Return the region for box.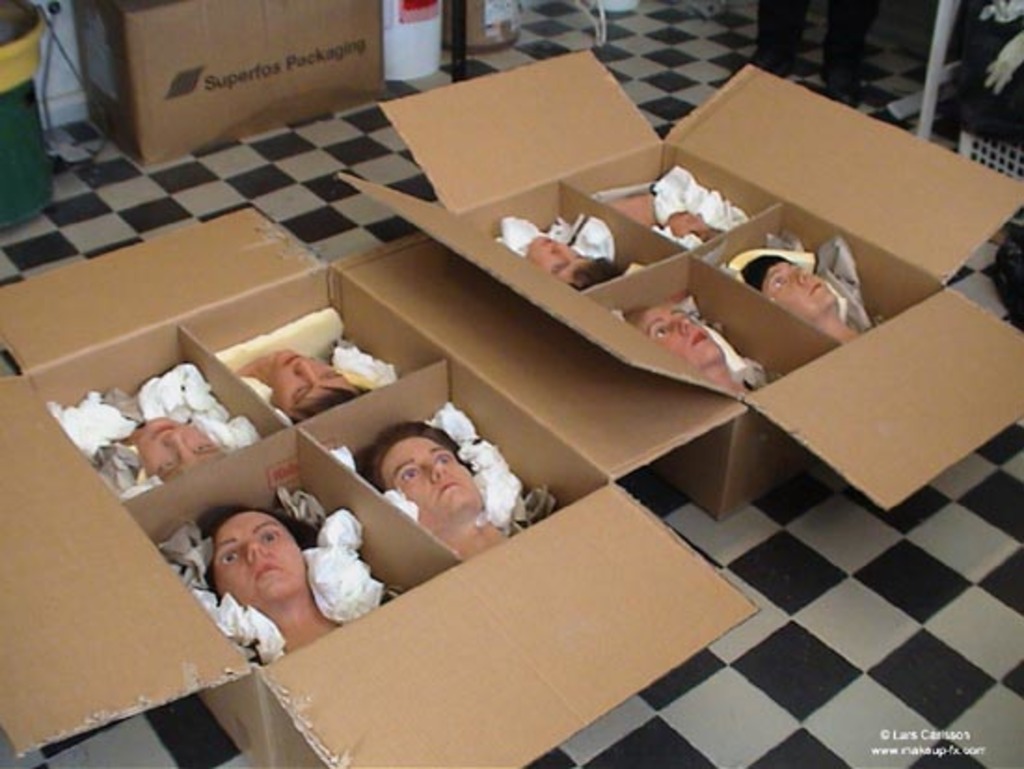
0, 207, 767, 767.
